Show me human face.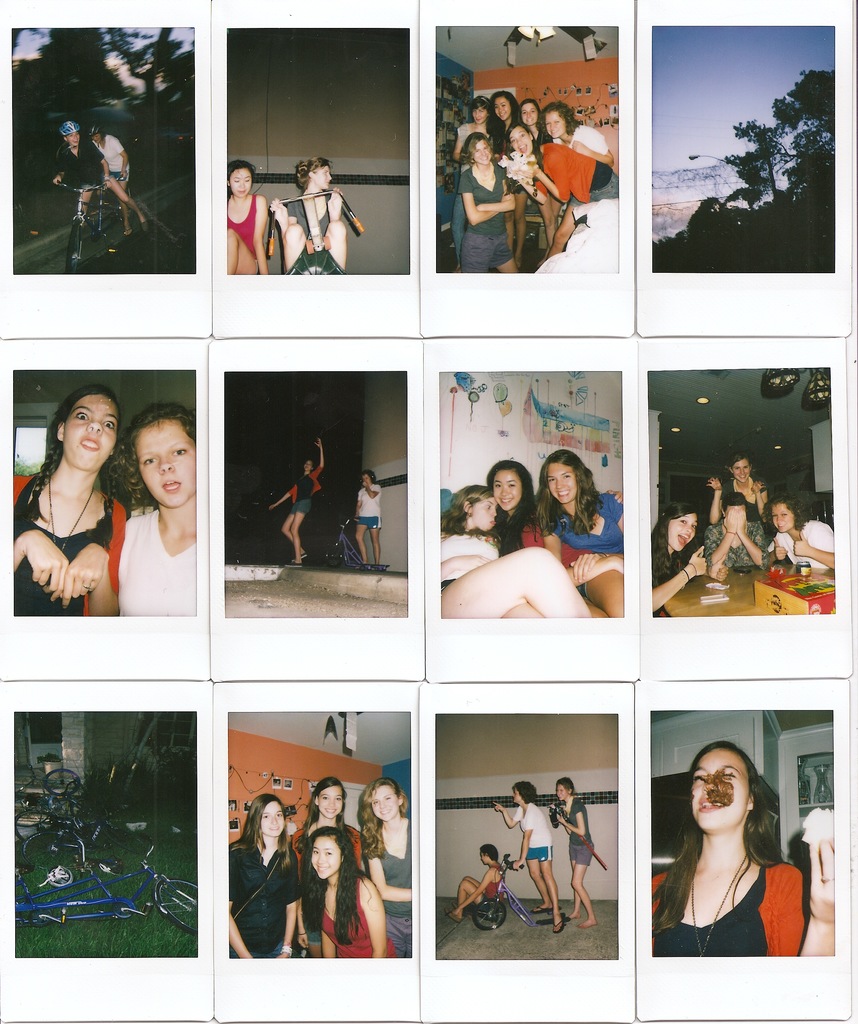
human face is here: Rect(511, 787, 521, 801).
